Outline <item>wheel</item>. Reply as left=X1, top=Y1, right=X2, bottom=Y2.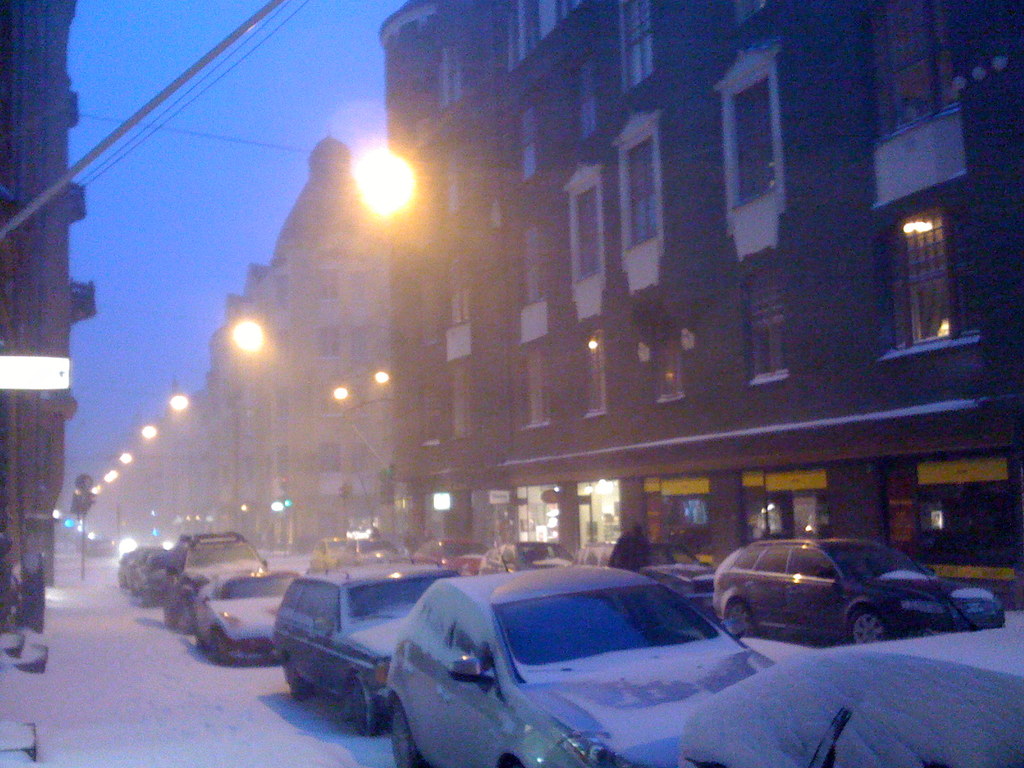
left=727, top=600, right=756, bottom=634.
